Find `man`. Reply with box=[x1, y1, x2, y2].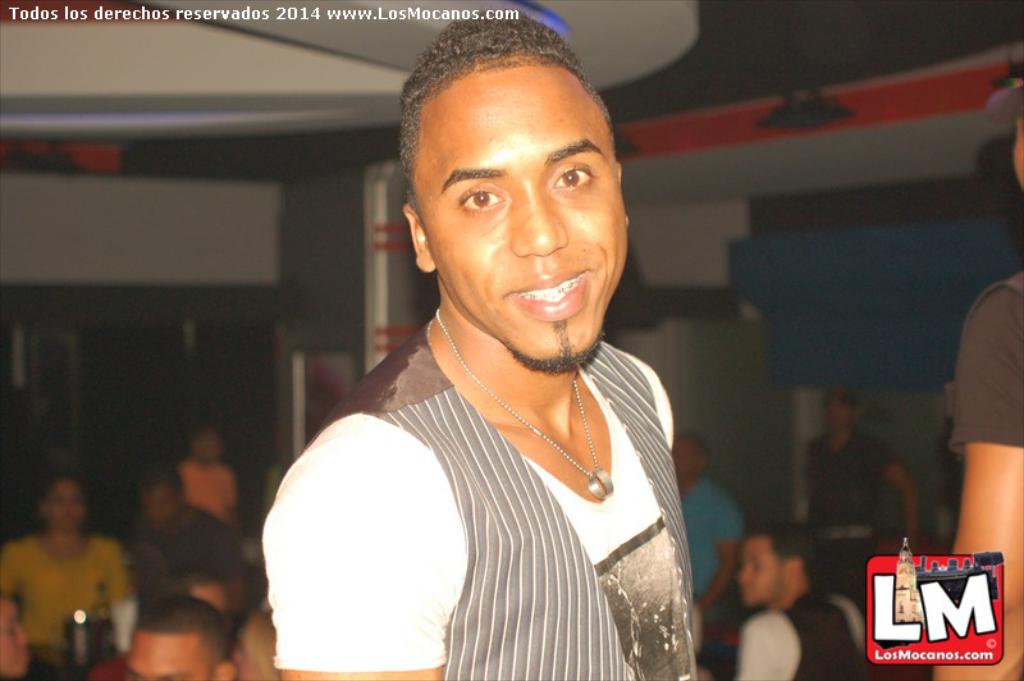
box=[127, 472, 253, 630].
